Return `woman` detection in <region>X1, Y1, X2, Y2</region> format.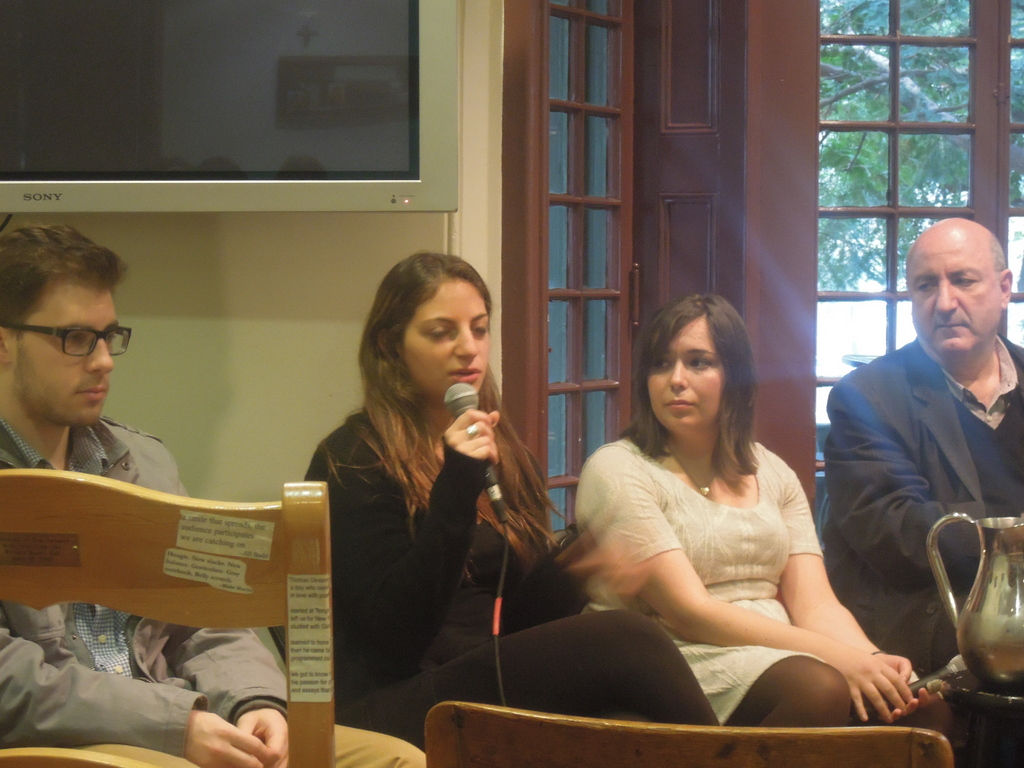
<region>300, 247, 721, 754</region>.
